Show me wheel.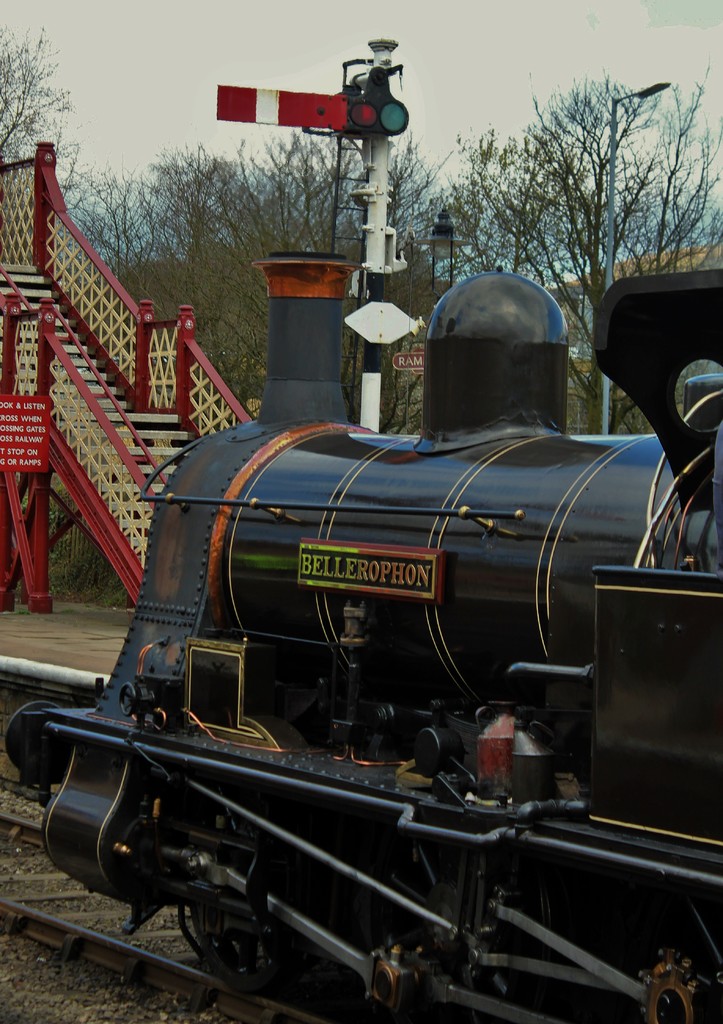
wheel is here: 190:897:314:993.
